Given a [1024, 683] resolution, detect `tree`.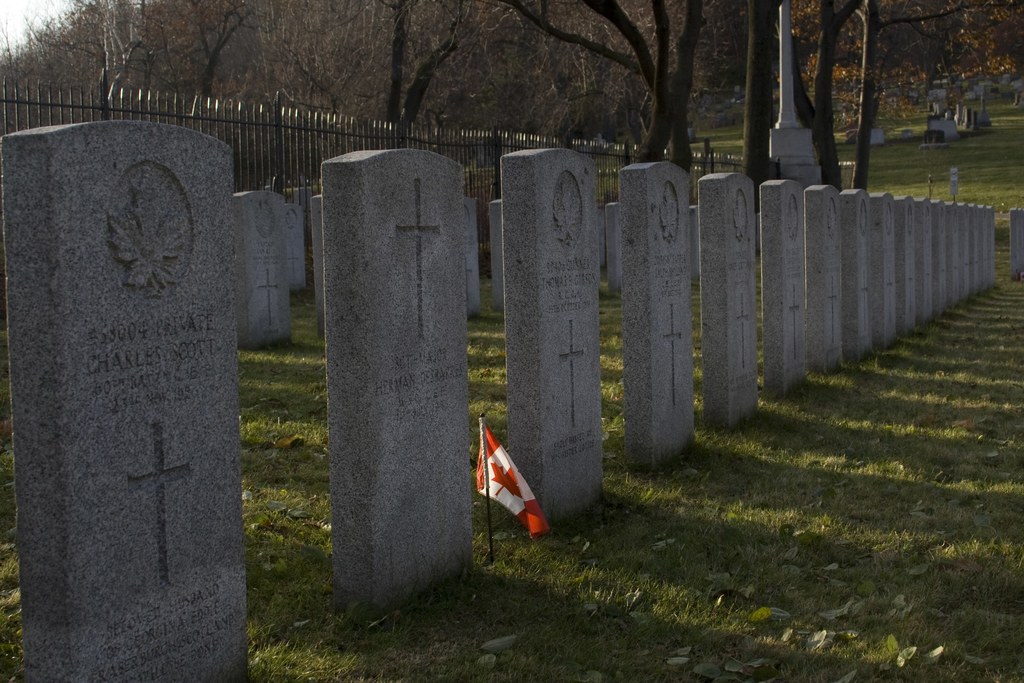
left=776, top=0, right=1023, bottom=194.
